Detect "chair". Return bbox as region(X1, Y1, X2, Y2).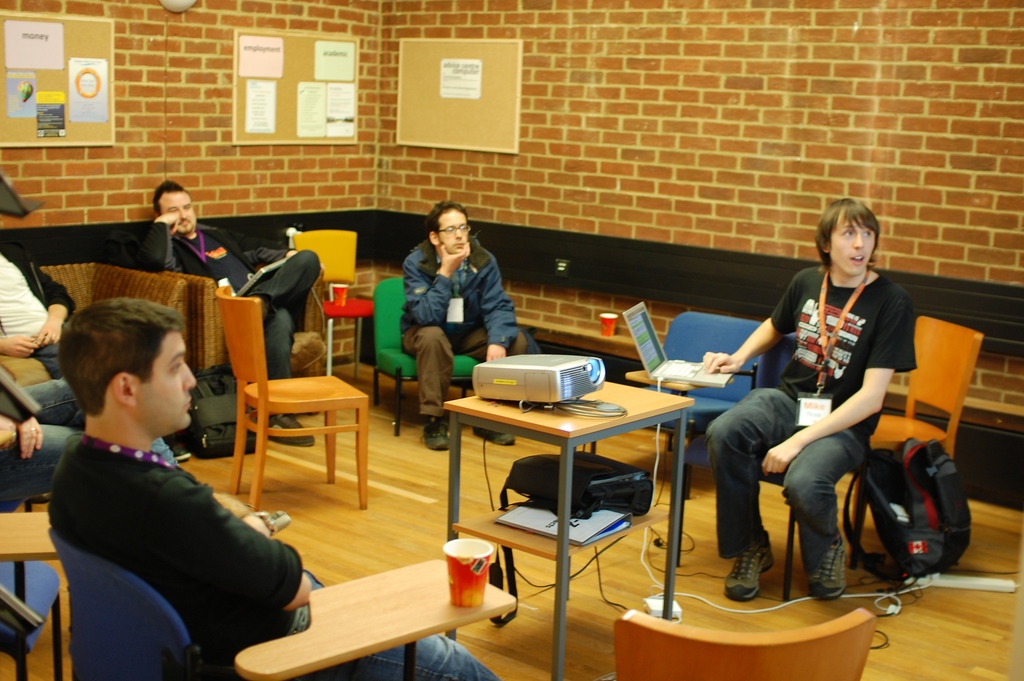
region(208, 283, 374, 518).
